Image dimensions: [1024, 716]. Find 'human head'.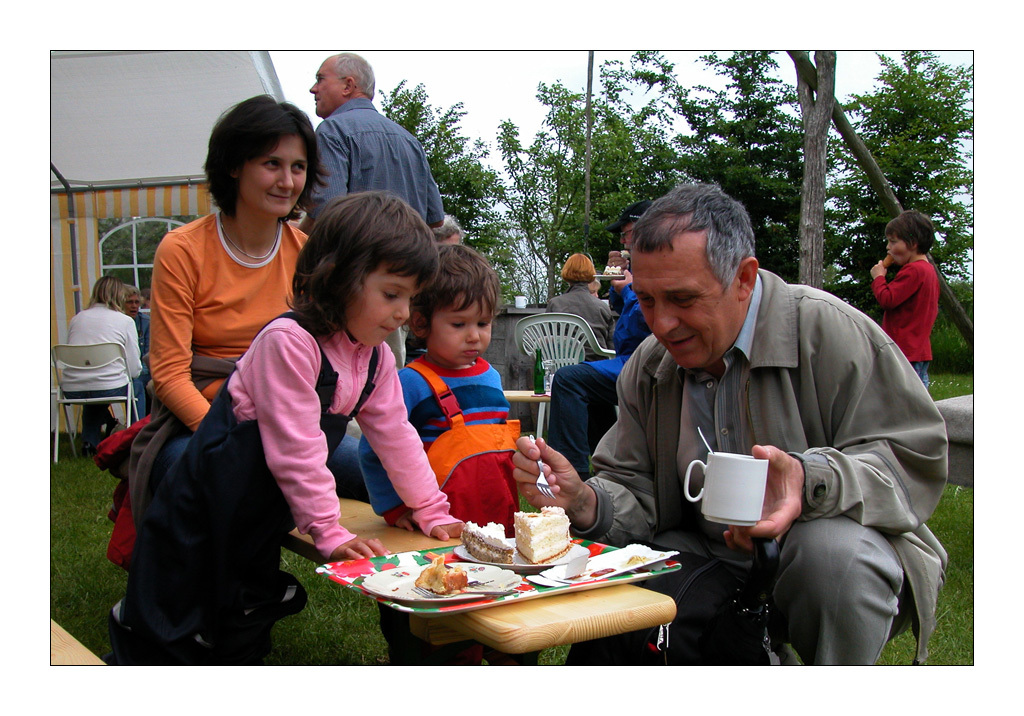
(882,207,936,267).
